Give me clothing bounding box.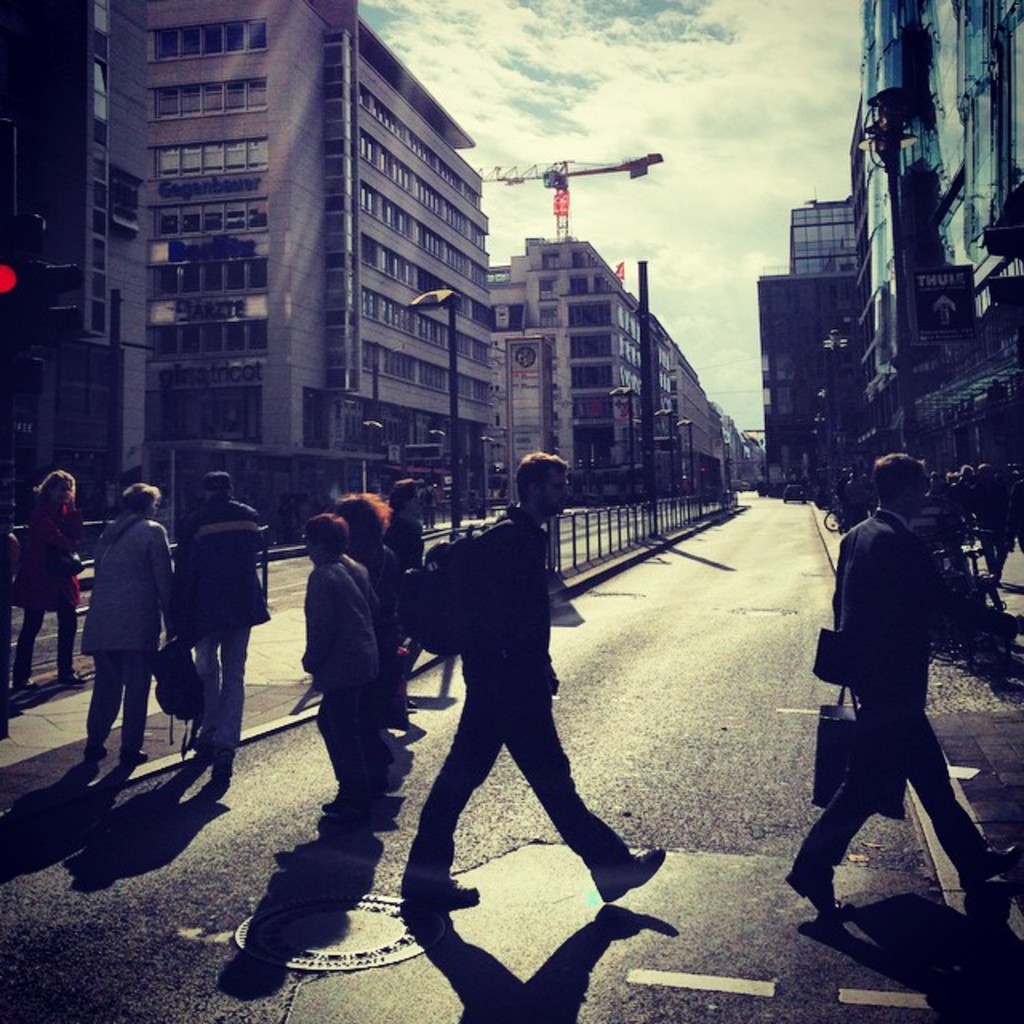
(6,488,86,680).
